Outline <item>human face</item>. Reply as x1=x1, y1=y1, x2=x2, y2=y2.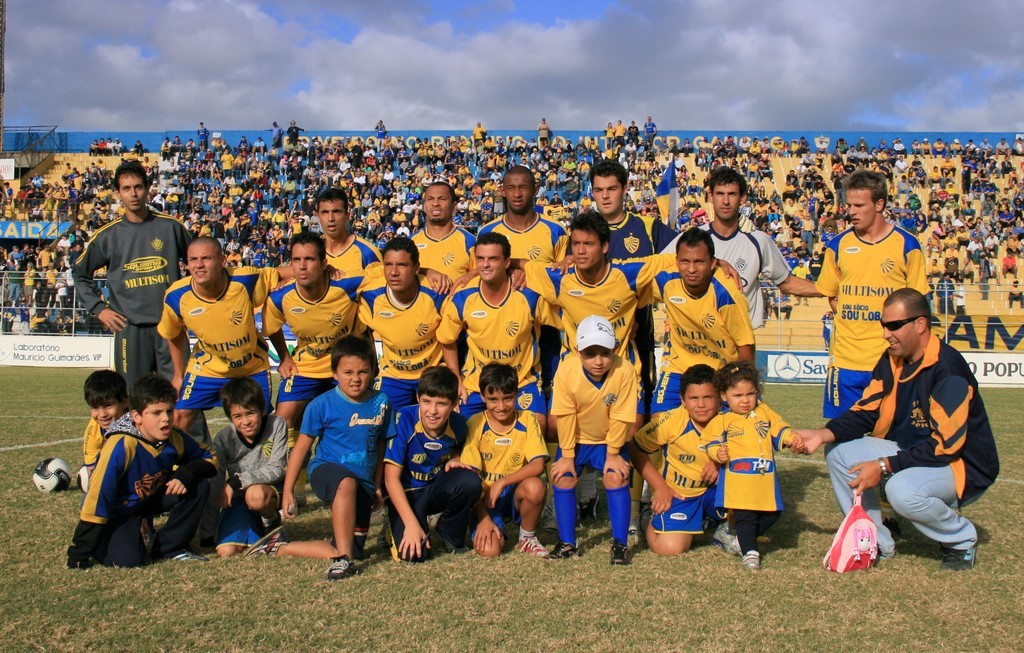
x1=230, y1=400, x2=260, y2=440.
